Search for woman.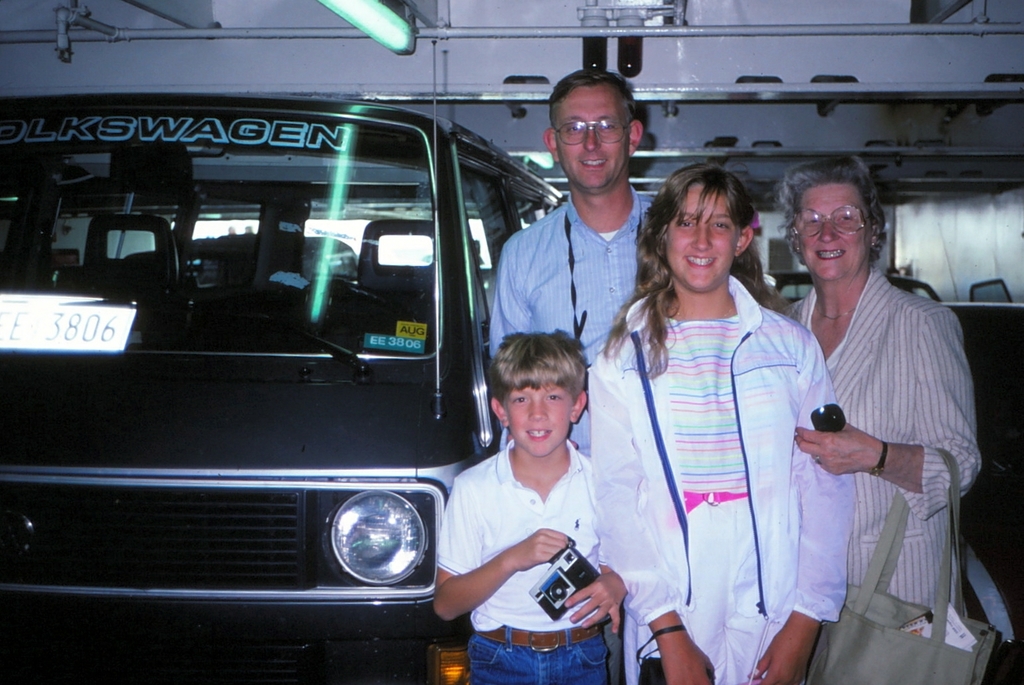
Found at bbox=[787, 175, 975, 684].
